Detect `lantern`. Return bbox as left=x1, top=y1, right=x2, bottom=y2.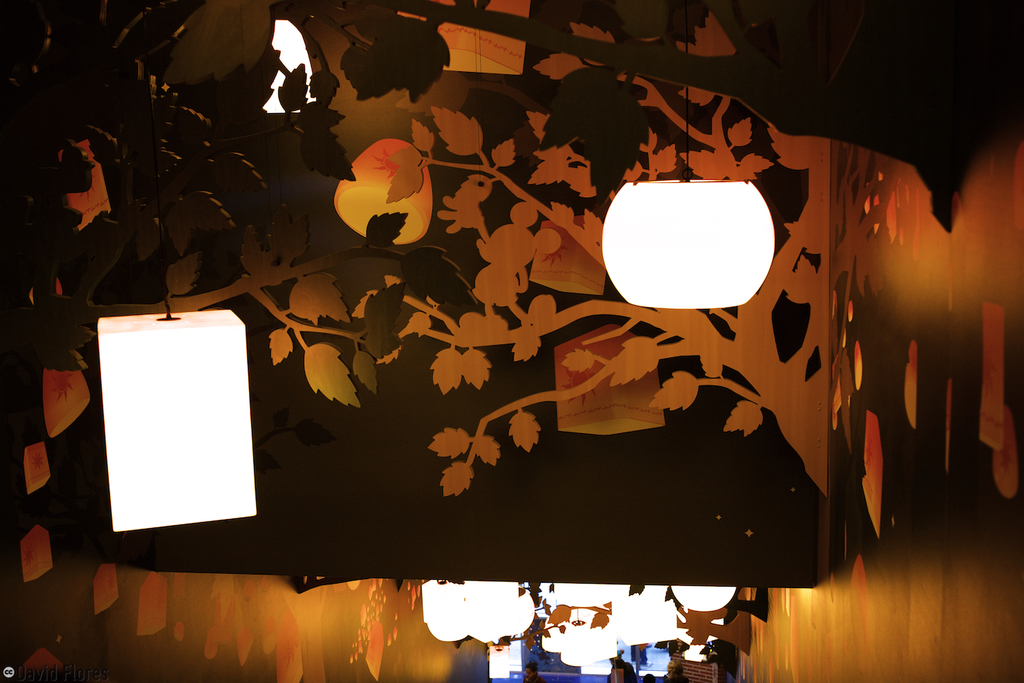
left=21, top=443, right=49, bottom=493.
